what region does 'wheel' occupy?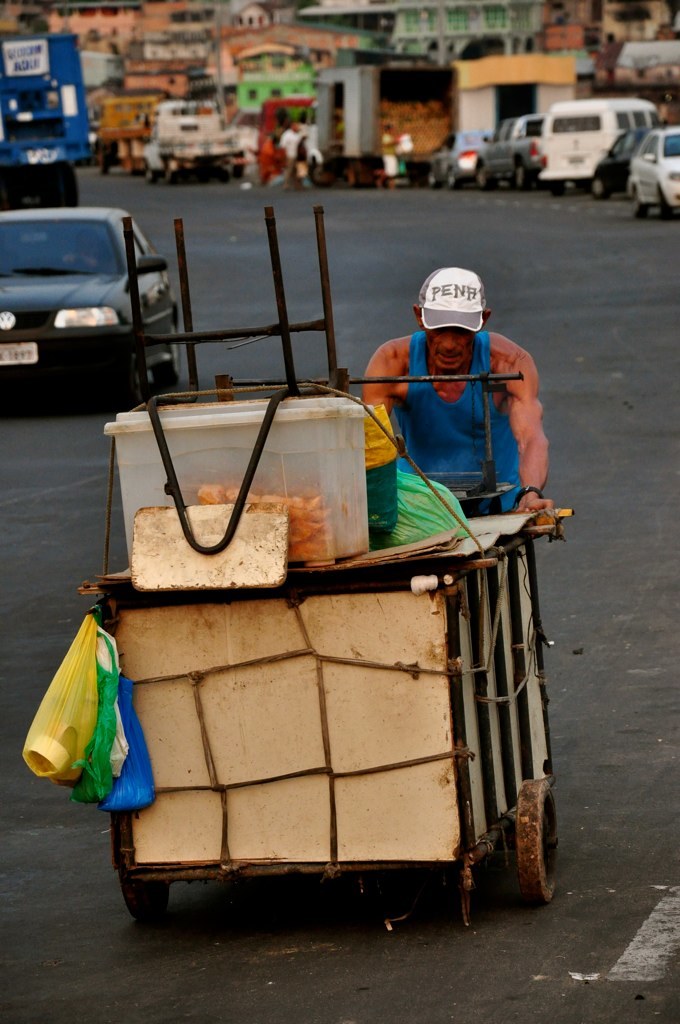
(left=448, top=173, right=457, bottom=187).
